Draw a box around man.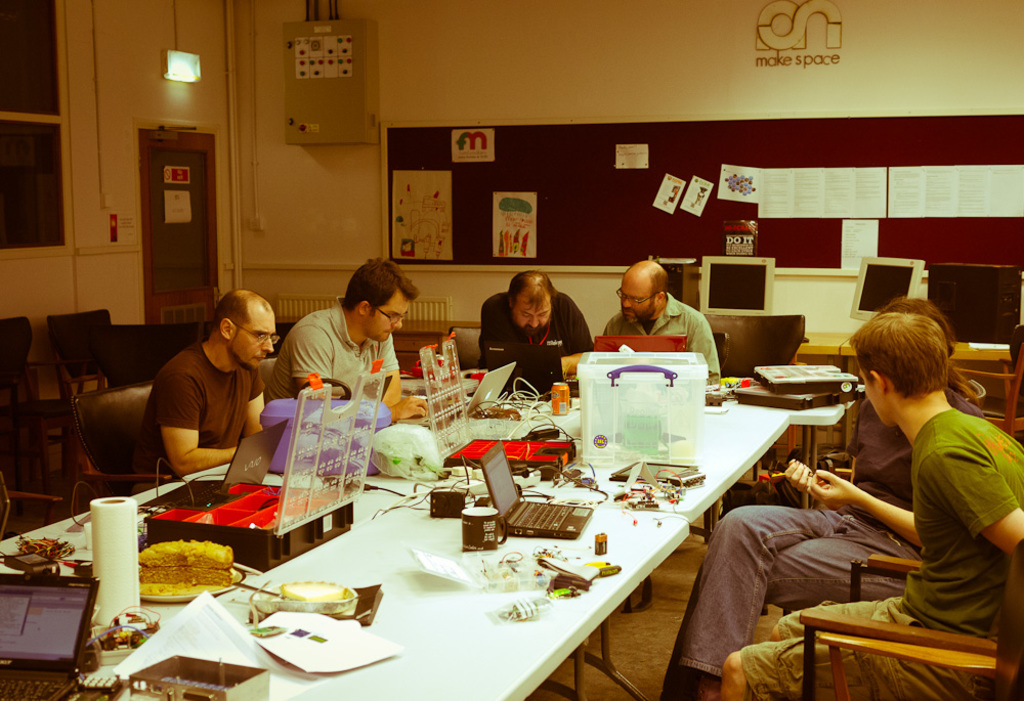
478 273 594 387.
